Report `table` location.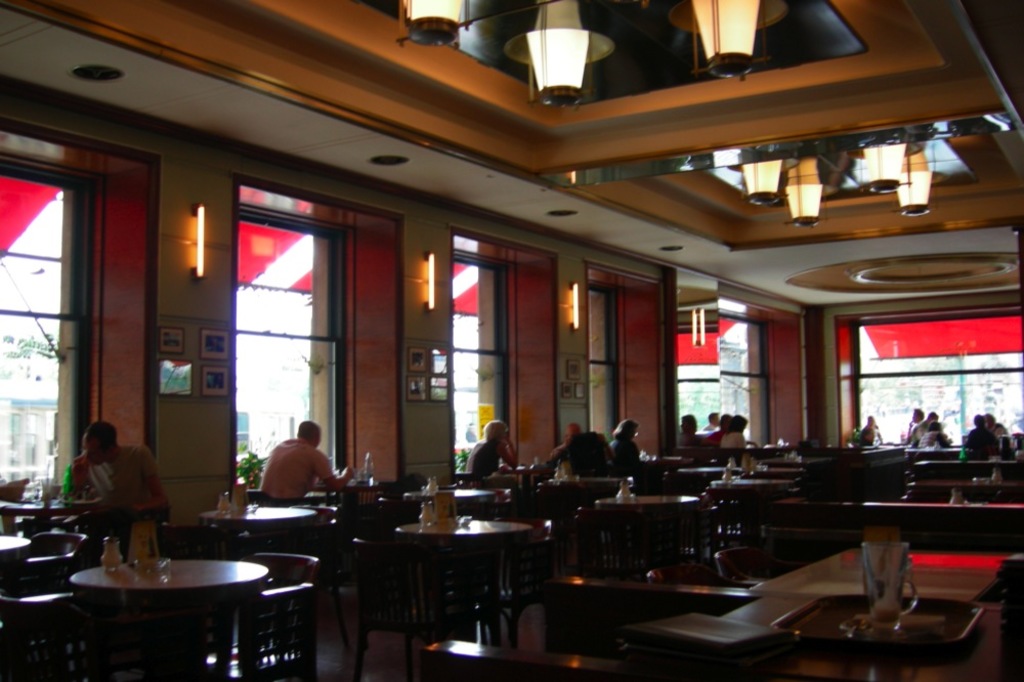
Report: (678, 462, 737, 476).
